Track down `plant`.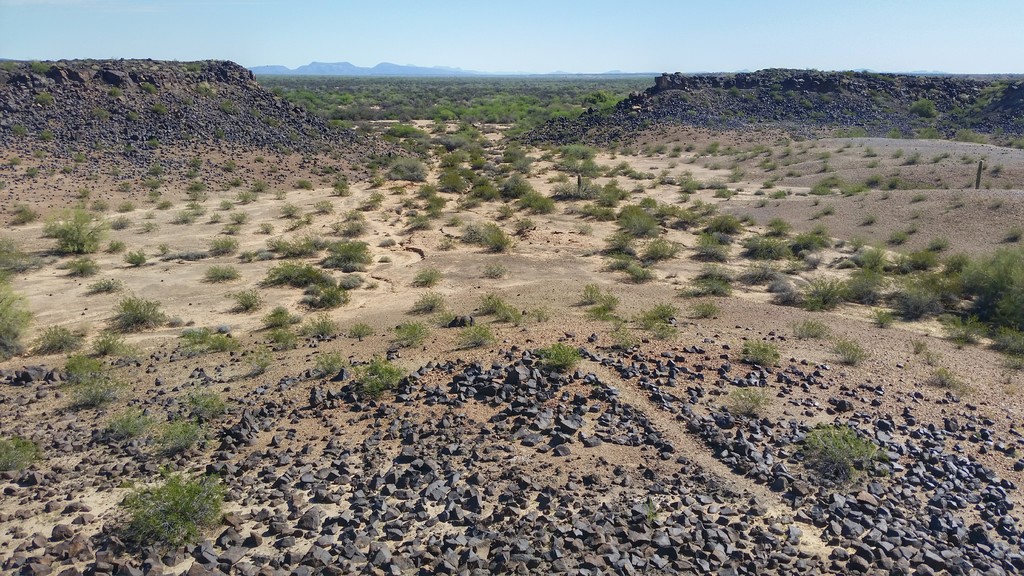
Tracked to l=158, t=414, r=204, b=468.
